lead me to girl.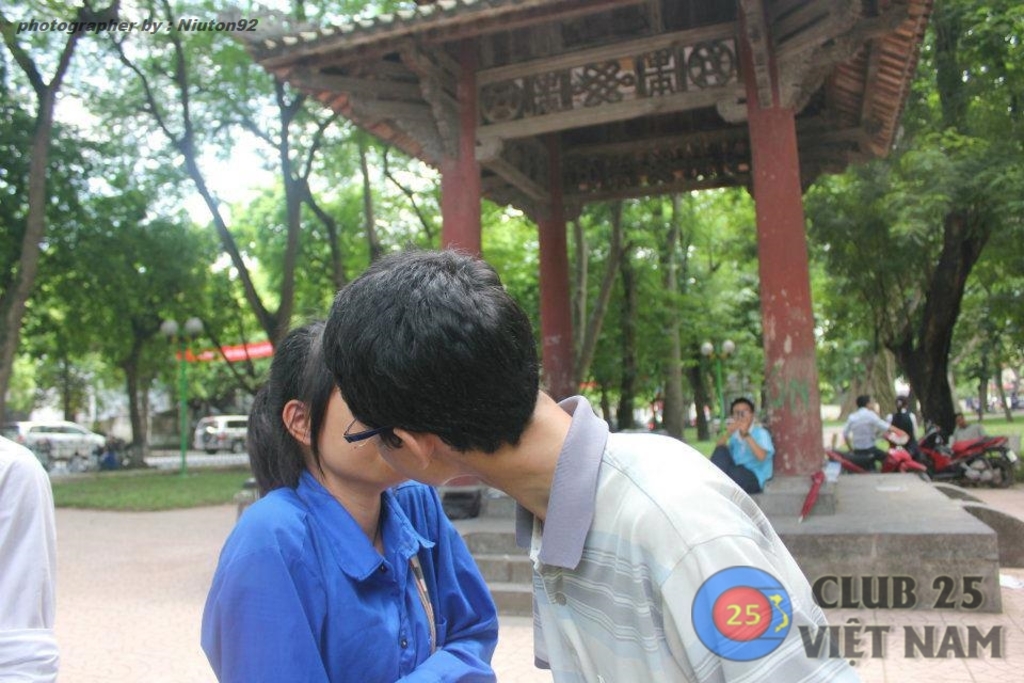
Lead to <region>196, 314, 502, 682</region>.
